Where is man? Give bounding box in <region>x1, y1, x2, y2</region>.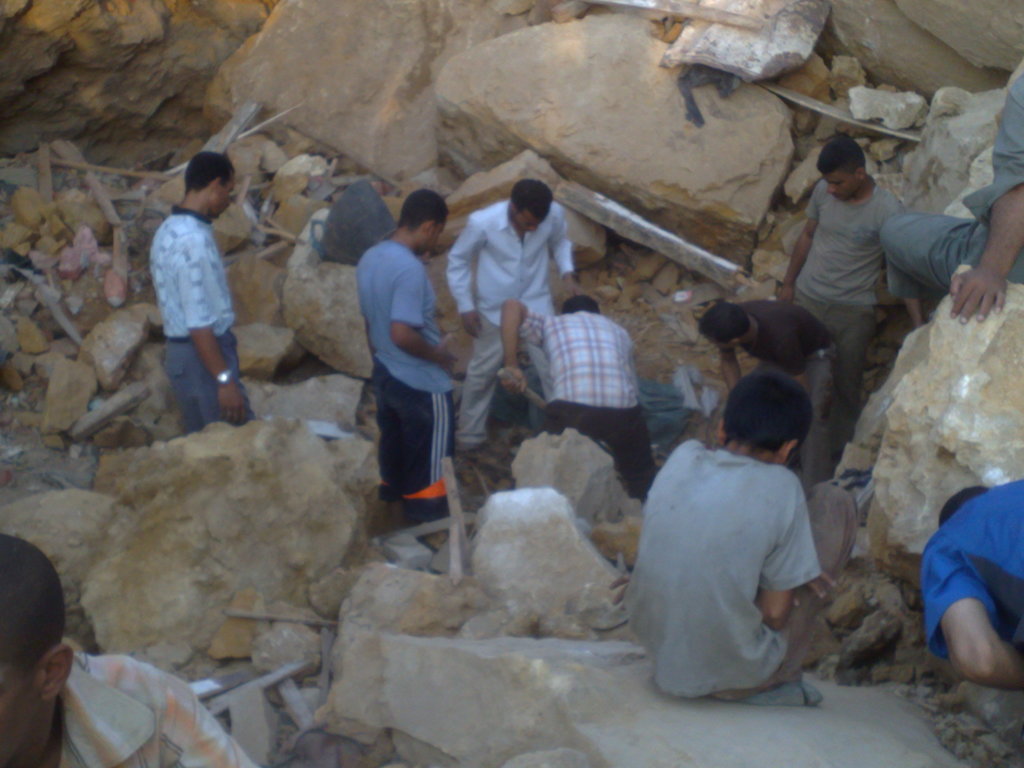
<region>356, 188, 468, 534</region>.
